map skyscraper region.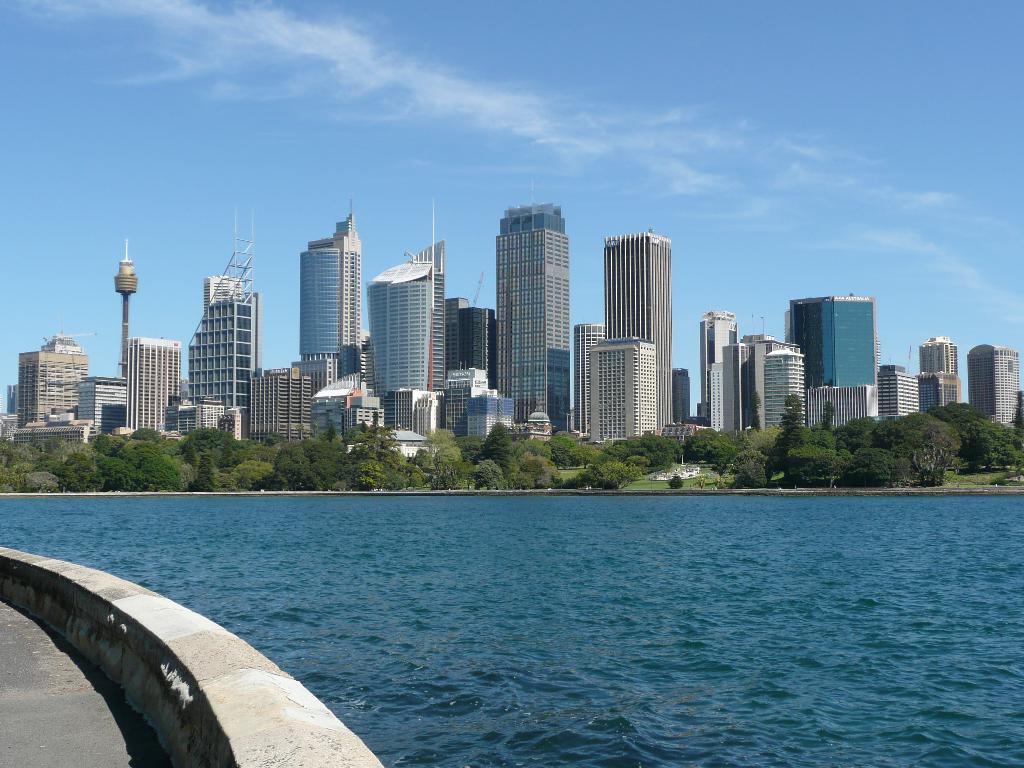
Mapped to x1=571, y1=320, x2=614, y2=435.
